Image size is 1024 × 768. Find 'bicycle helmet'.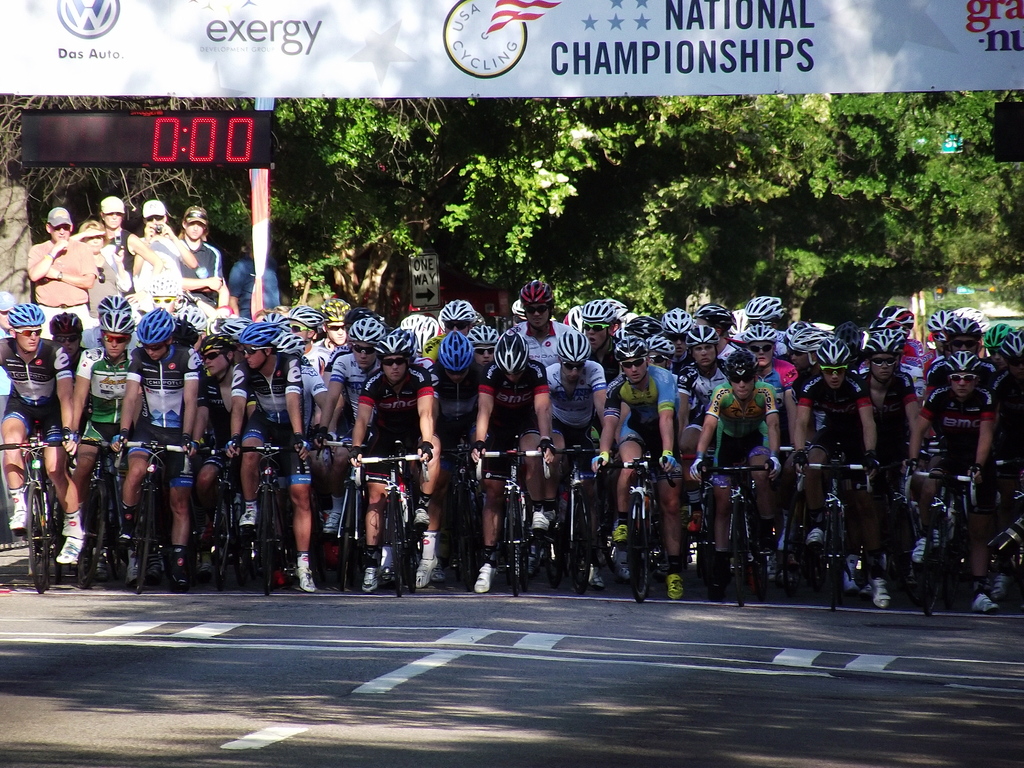
bbox(787, 328, 830, 349).
